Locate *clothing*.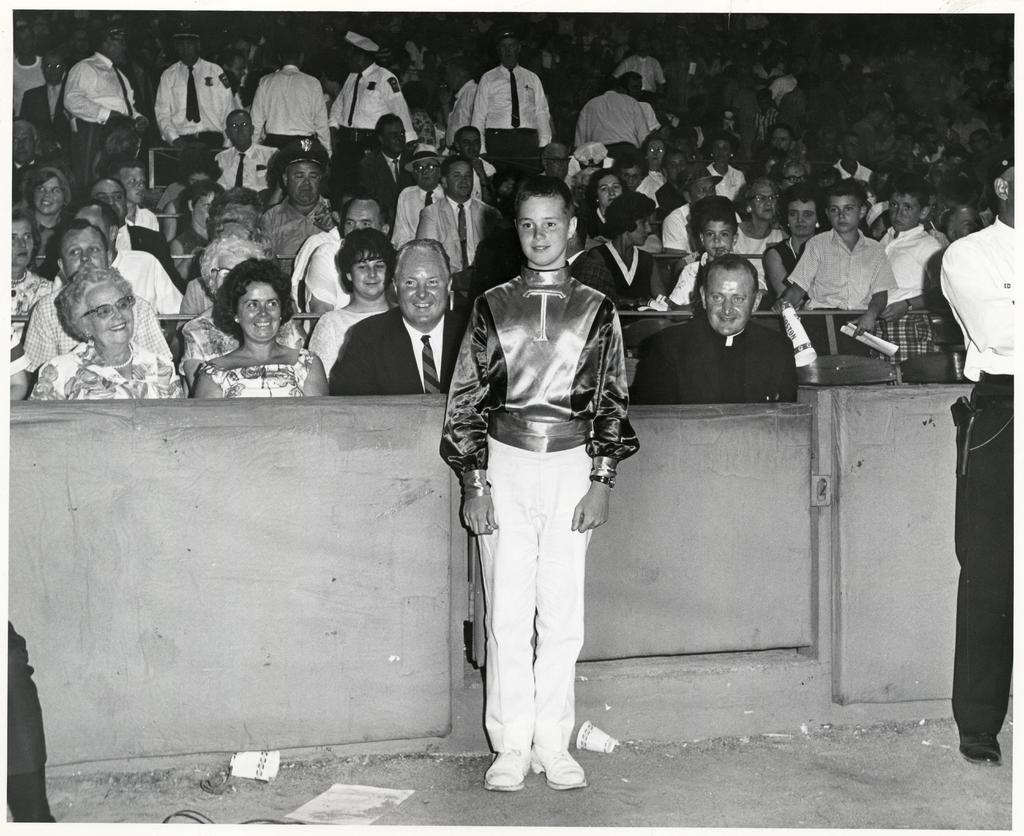
Bounding box: detection(201, 350, 316, 393).
